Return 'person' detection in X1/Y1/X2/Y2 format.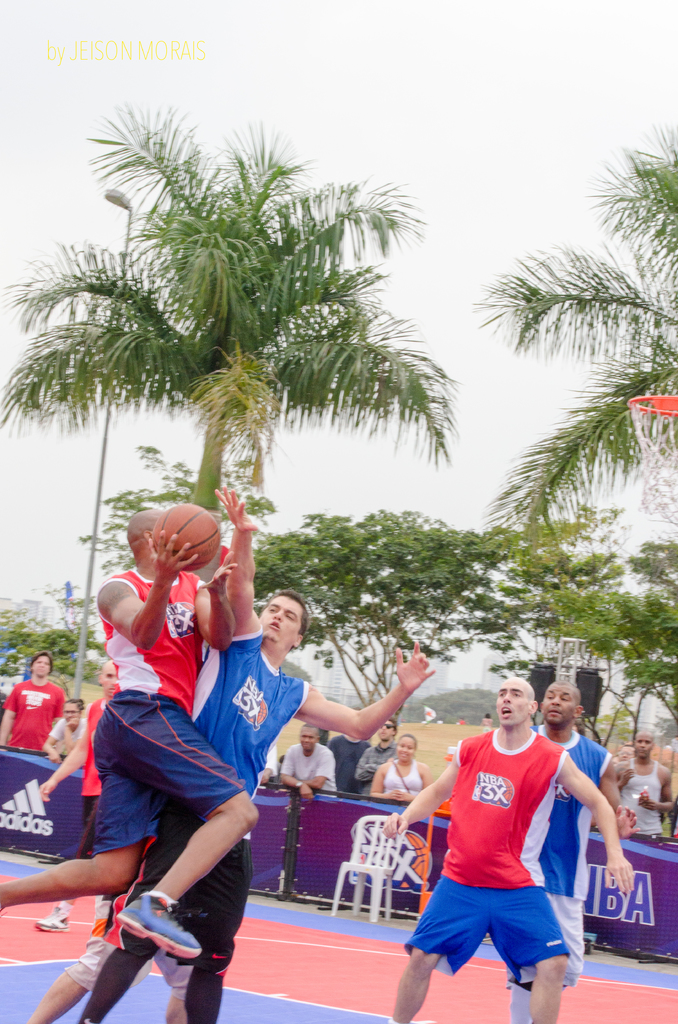
376/696/609/1005.
